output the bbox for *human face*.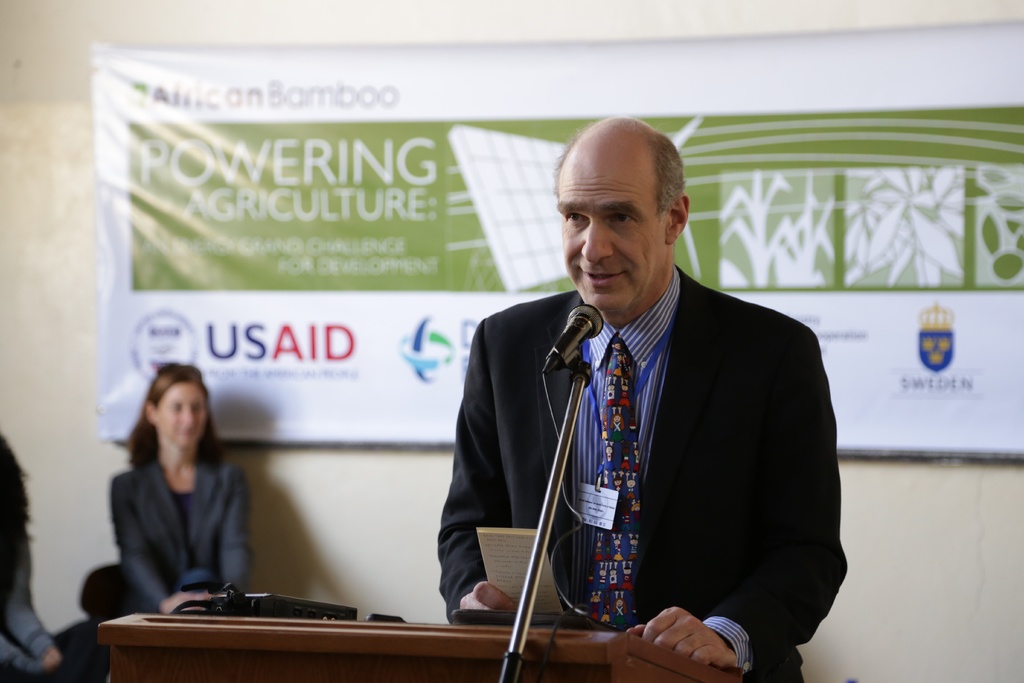
{"left": 156, "top": 386, "right": 204, "bottom": 448}.
